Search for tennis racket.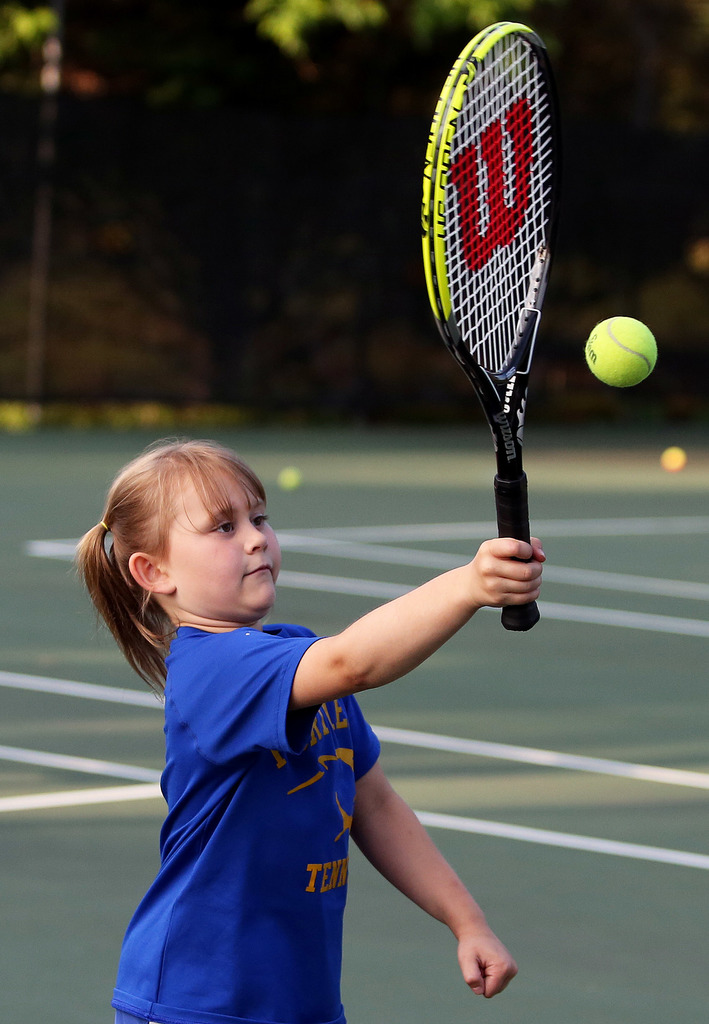
Found at rect(422, 16, 566, 637).
